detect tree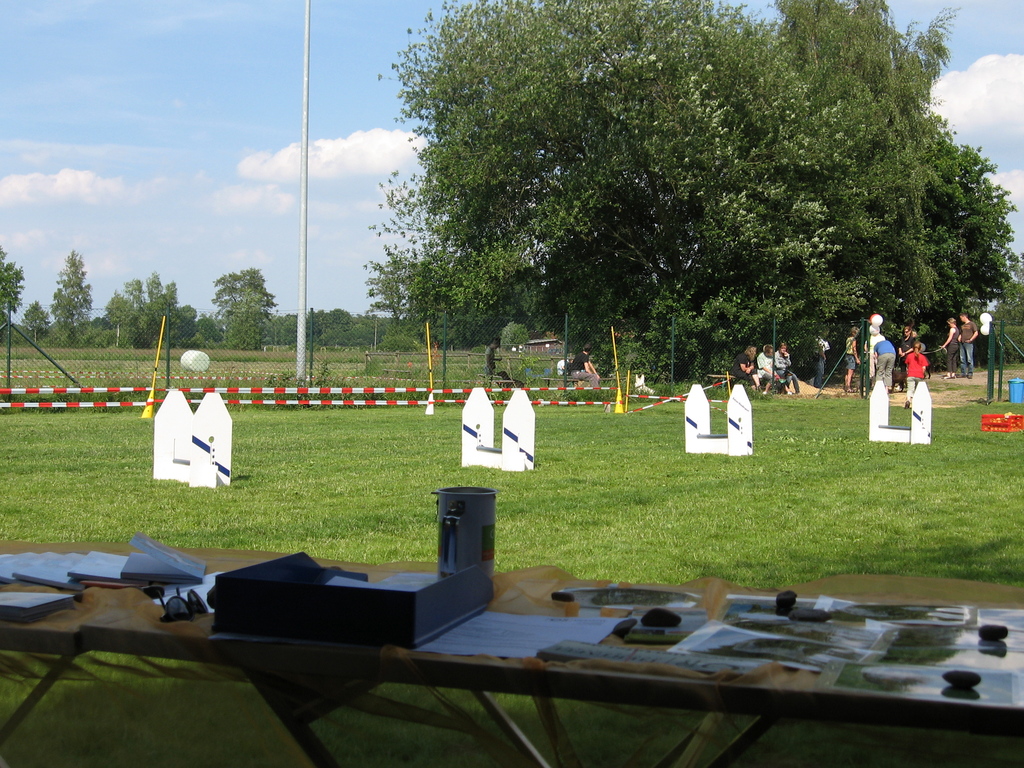
0/250/22/335
